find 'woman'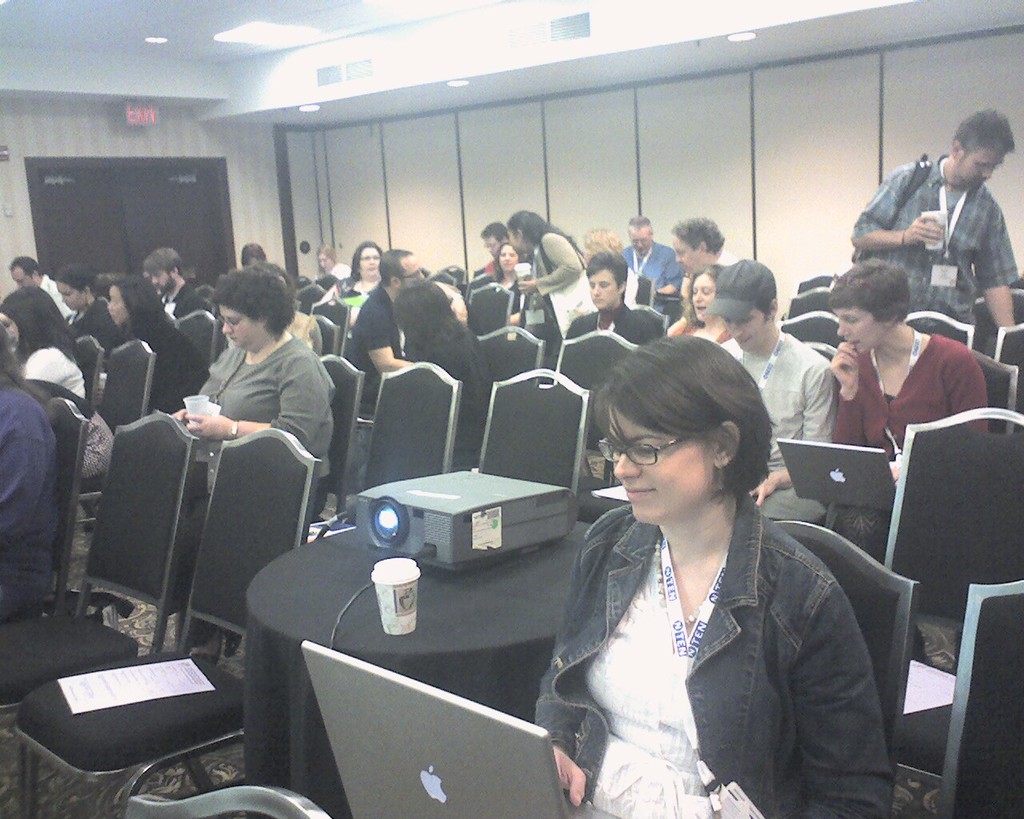
rect(650, 217, 733, 338)
